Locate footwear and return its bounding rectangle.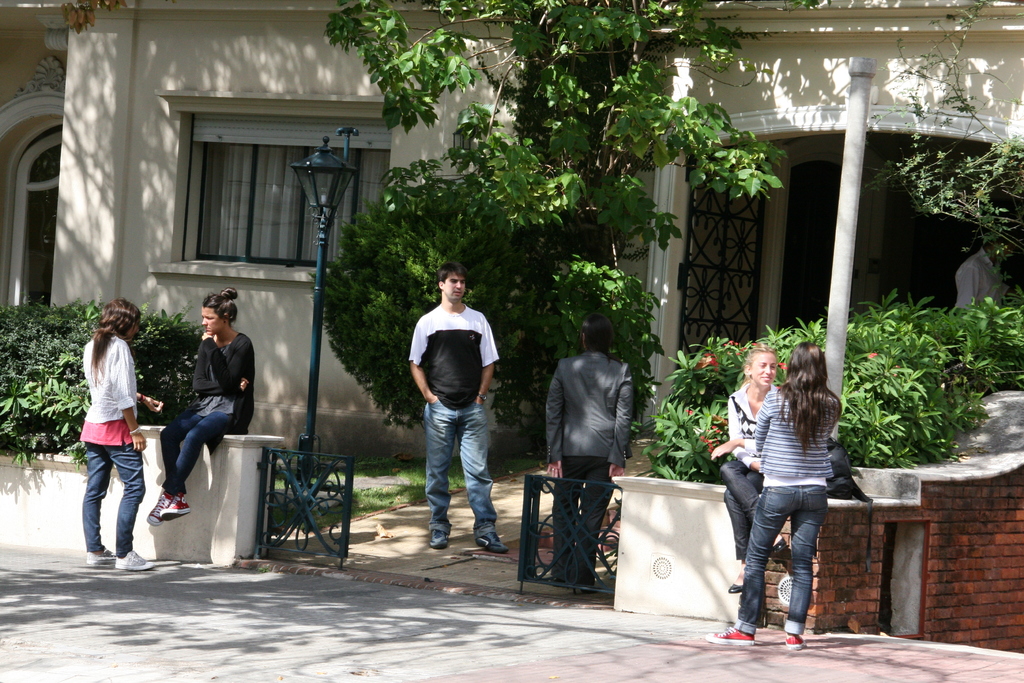
l=476, t=532, r=509, b=555.
